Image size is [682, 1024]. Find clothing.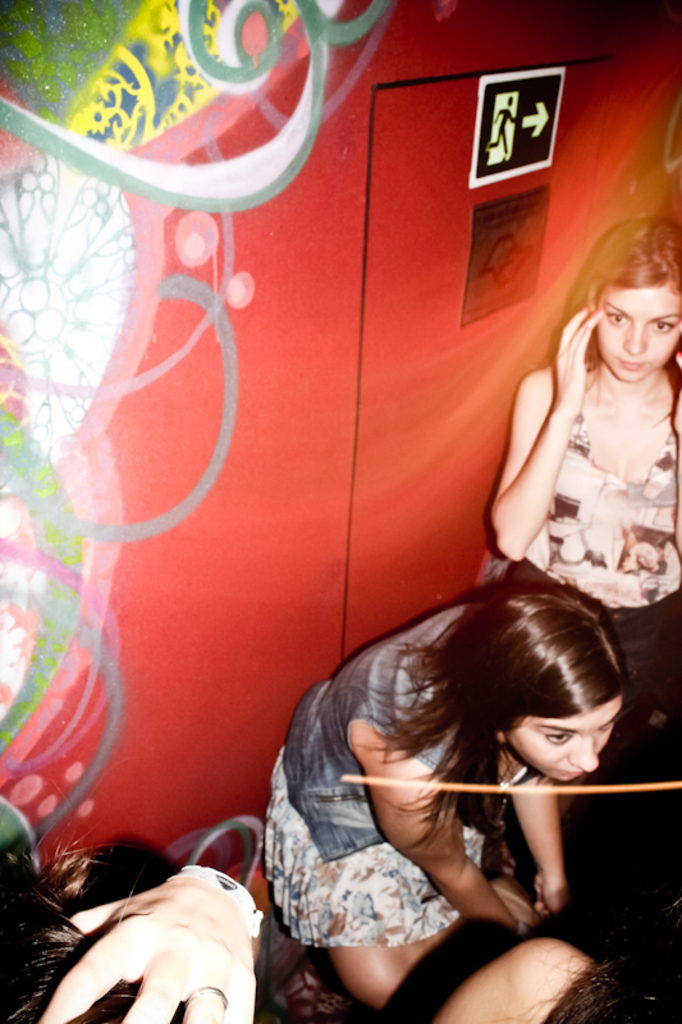
{"left": 503, "top": 361, "right": 681, "bottom": 773}.
